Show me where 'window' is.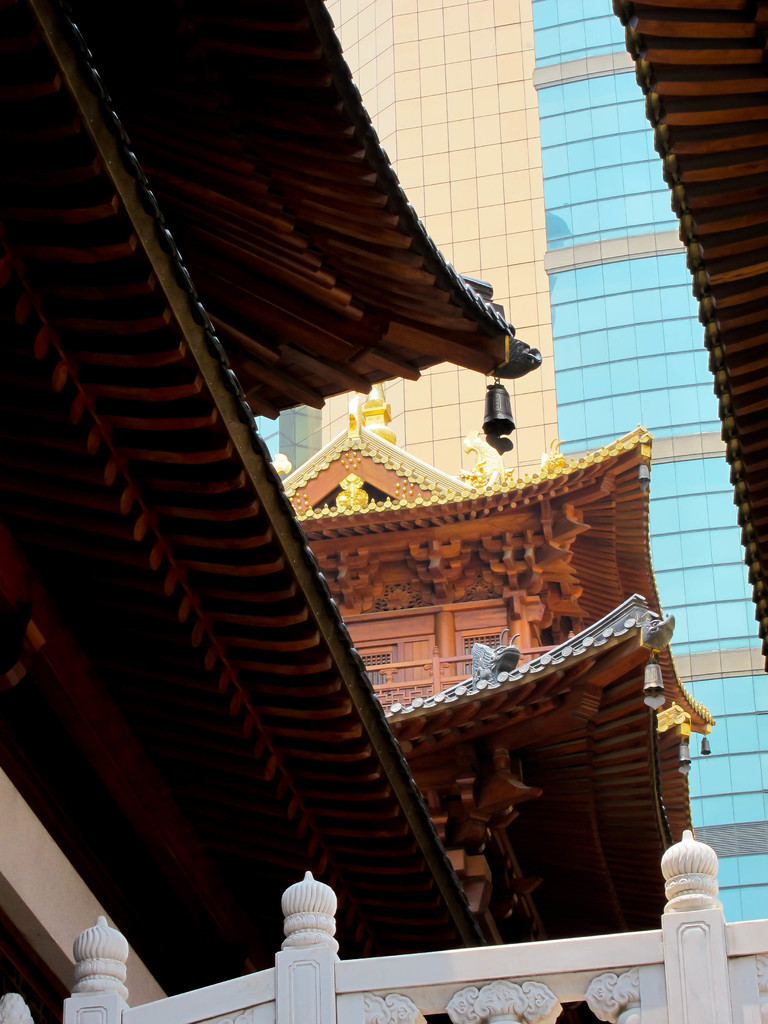
'window' is at detection(462, 632, 506, 673).
